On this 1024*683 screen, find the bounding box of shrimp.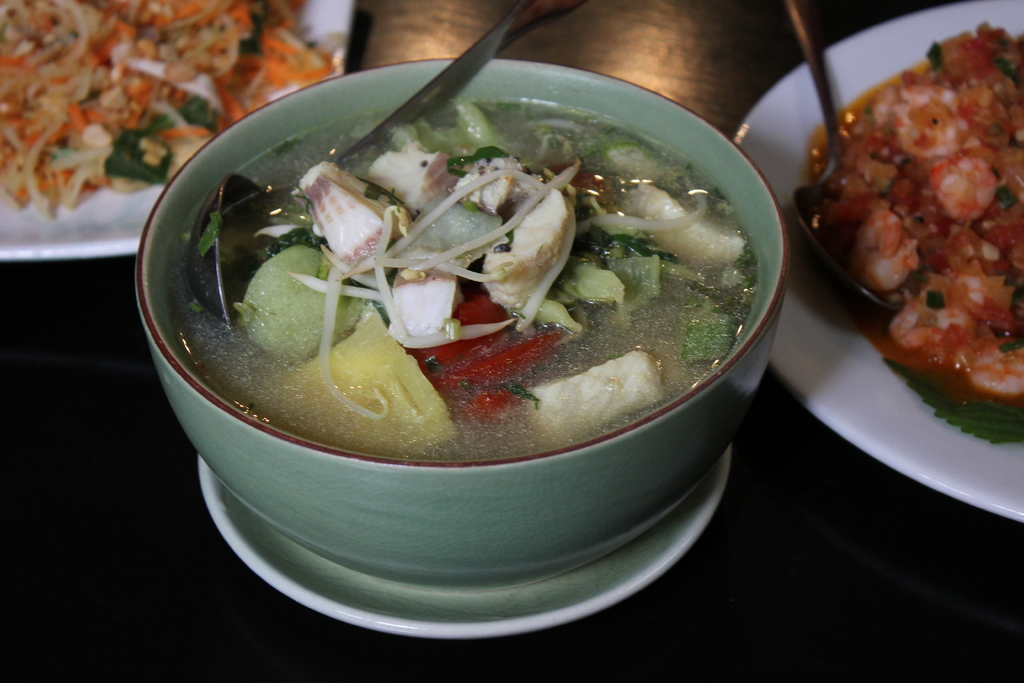
Bounding box: x1=850 y1=210 x2=918 y2=291.
